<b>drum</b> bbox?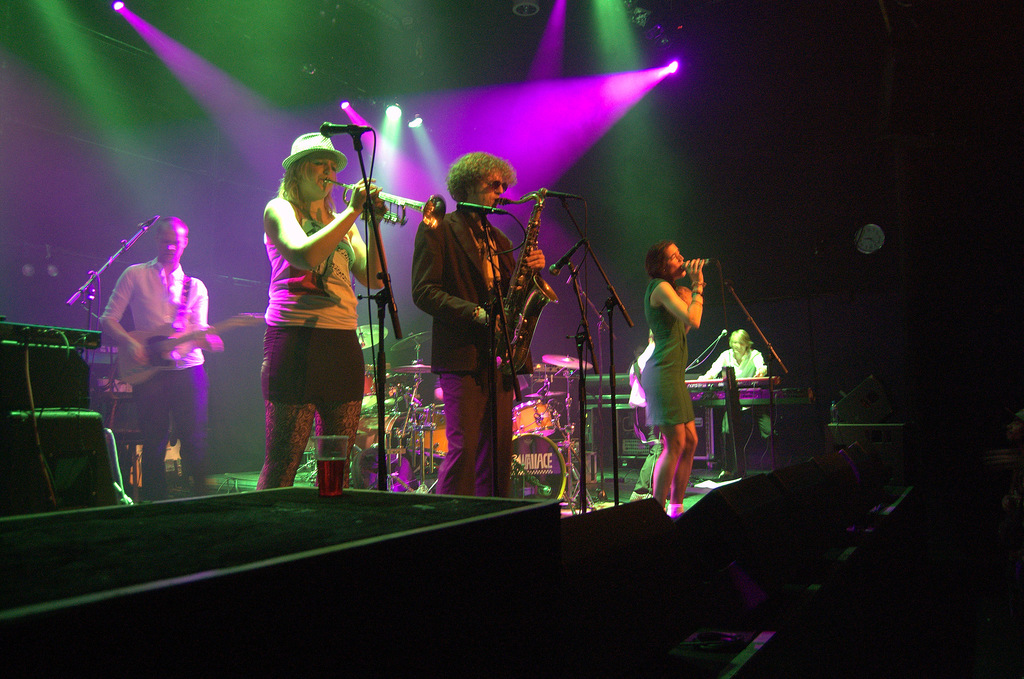
Rect(513, 433, 570, 500)
